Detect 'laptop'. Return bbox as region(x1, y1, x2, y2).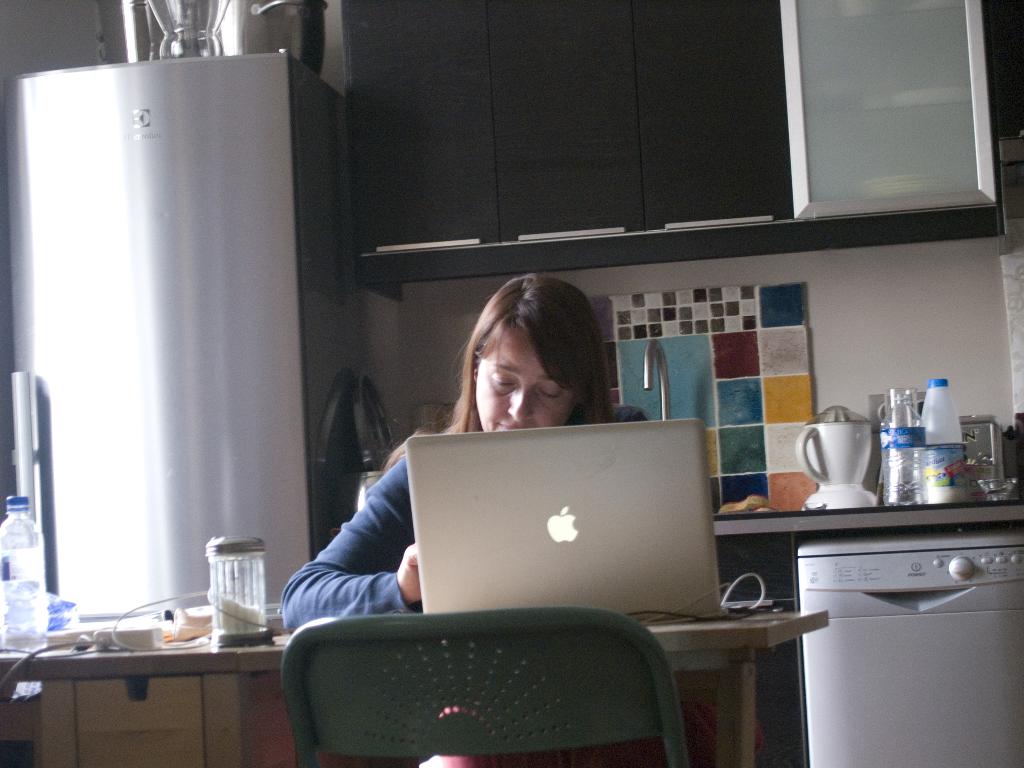
region(401, 435, 735, 636).
